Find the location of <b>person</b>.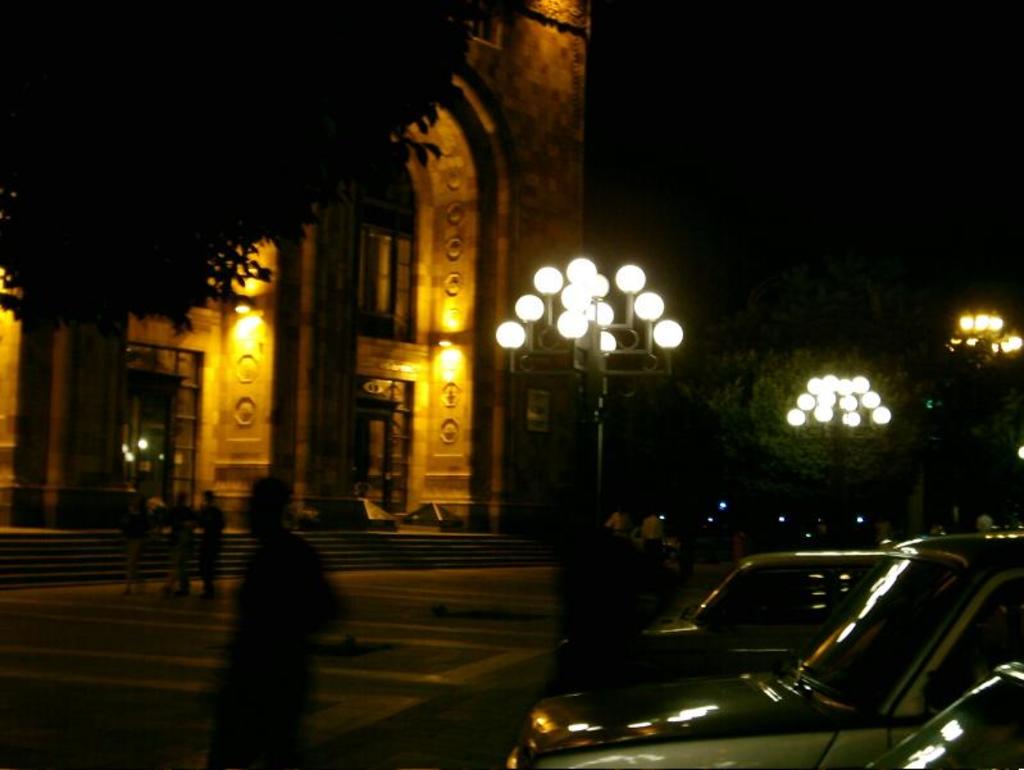
Location: {"x1": 123, "y1": 483, "x2": 155, "y2": 596}.
